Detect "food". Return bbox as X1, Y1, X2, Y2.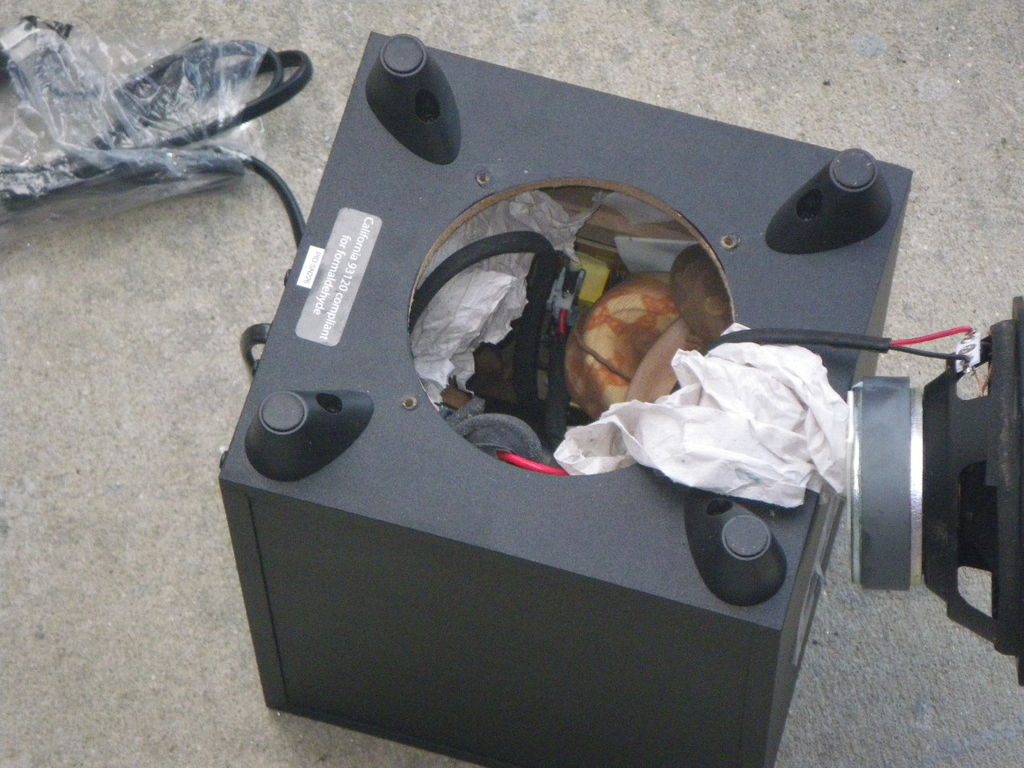
570, 252, 722, 402.
